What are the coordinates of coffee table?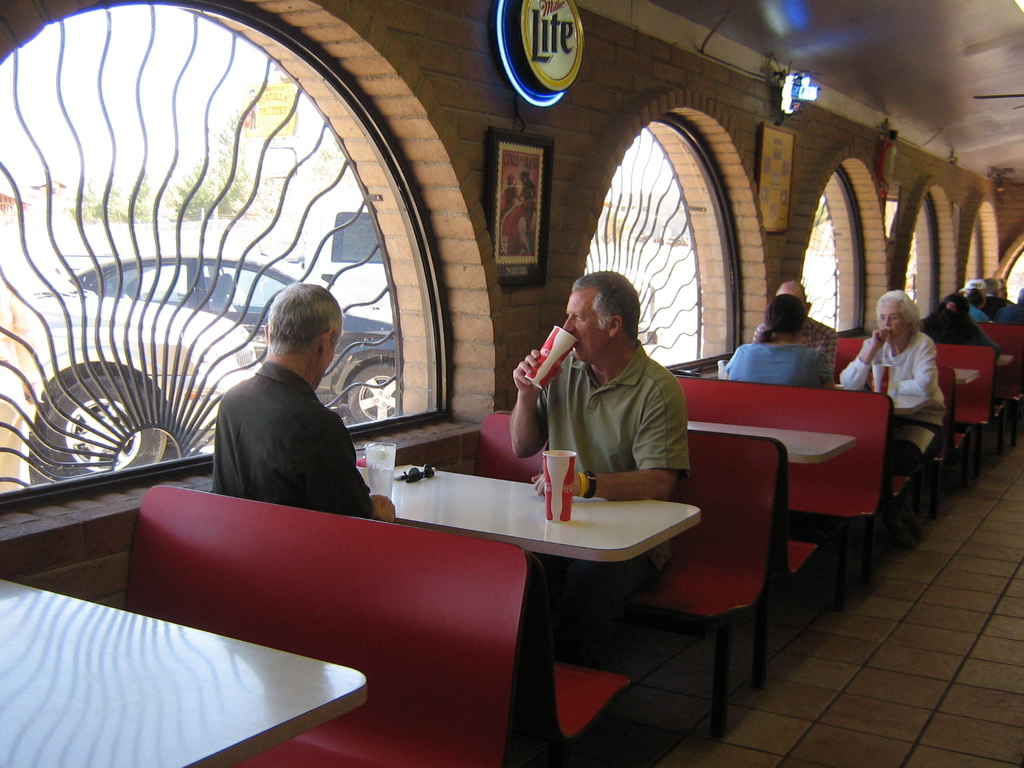
(953,365,980,383).
